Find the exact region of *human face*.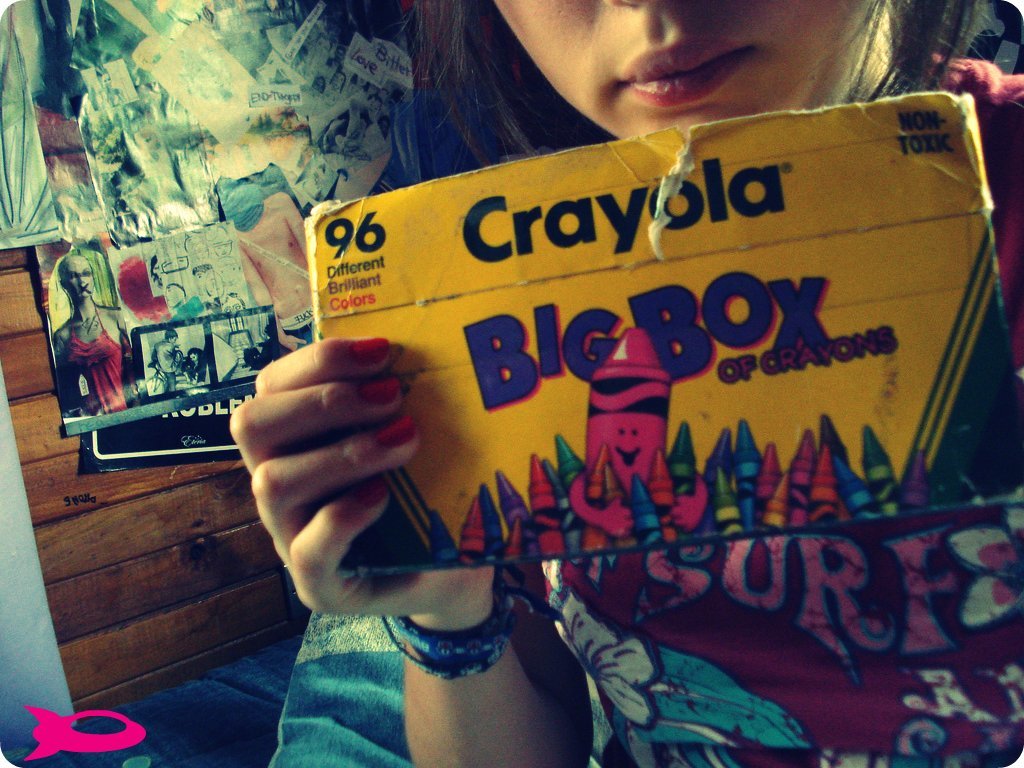
Exact region: box(489, 0, 876, 146).
